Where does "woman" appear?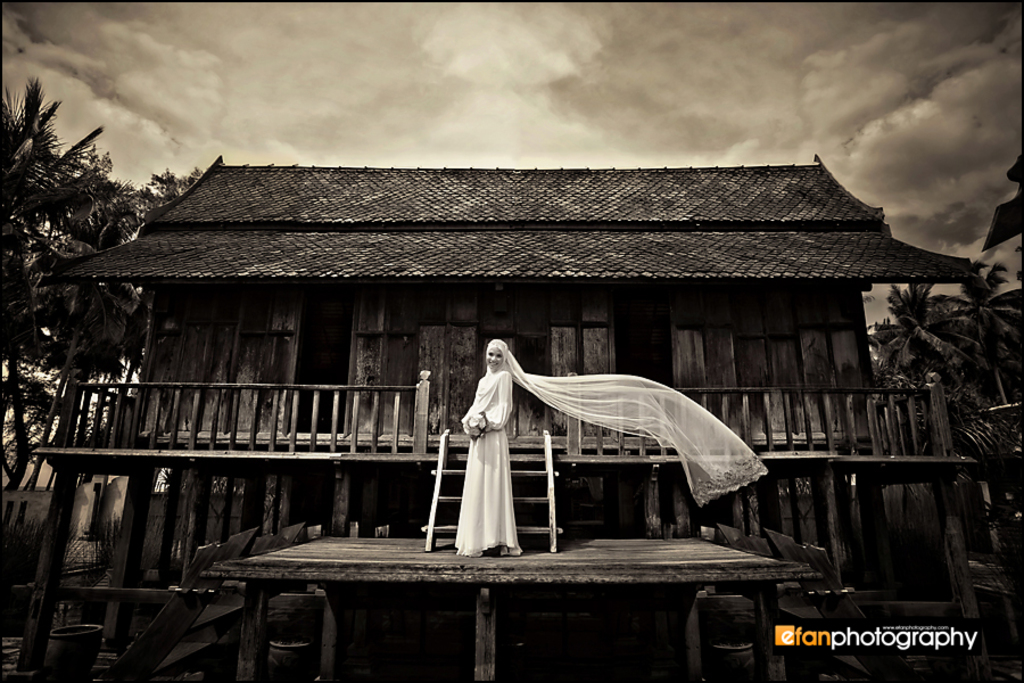
Appears at <region>461, 339, 523, 561</region>.
